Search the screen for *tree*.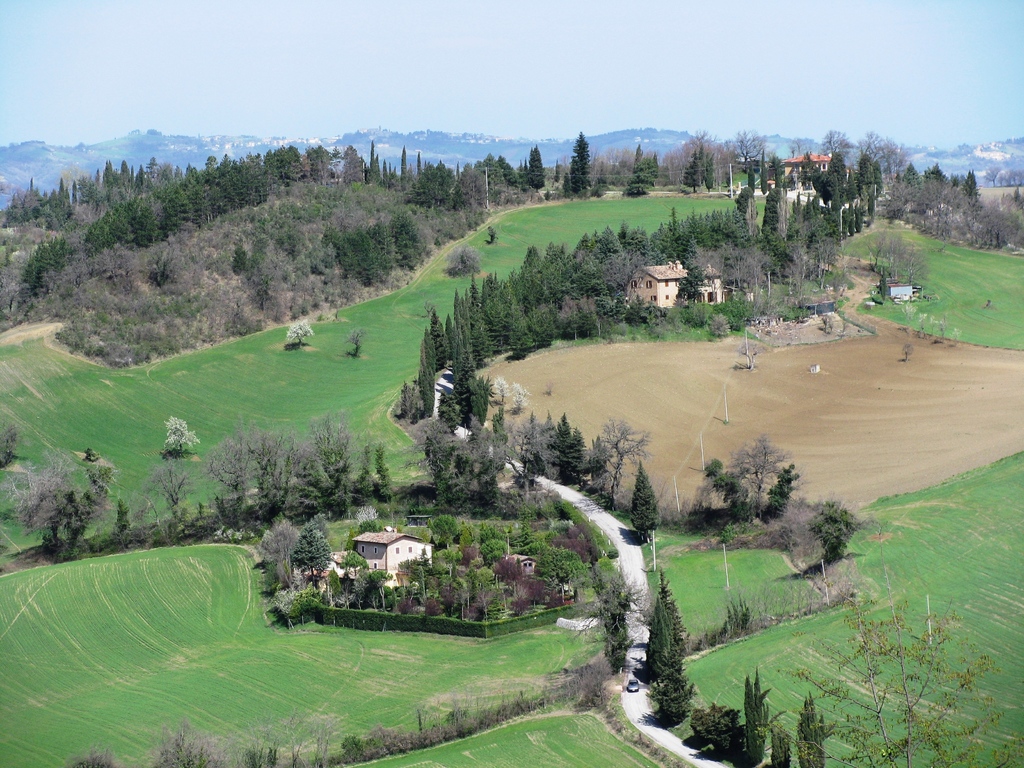
Found at (391,166,399,180).
